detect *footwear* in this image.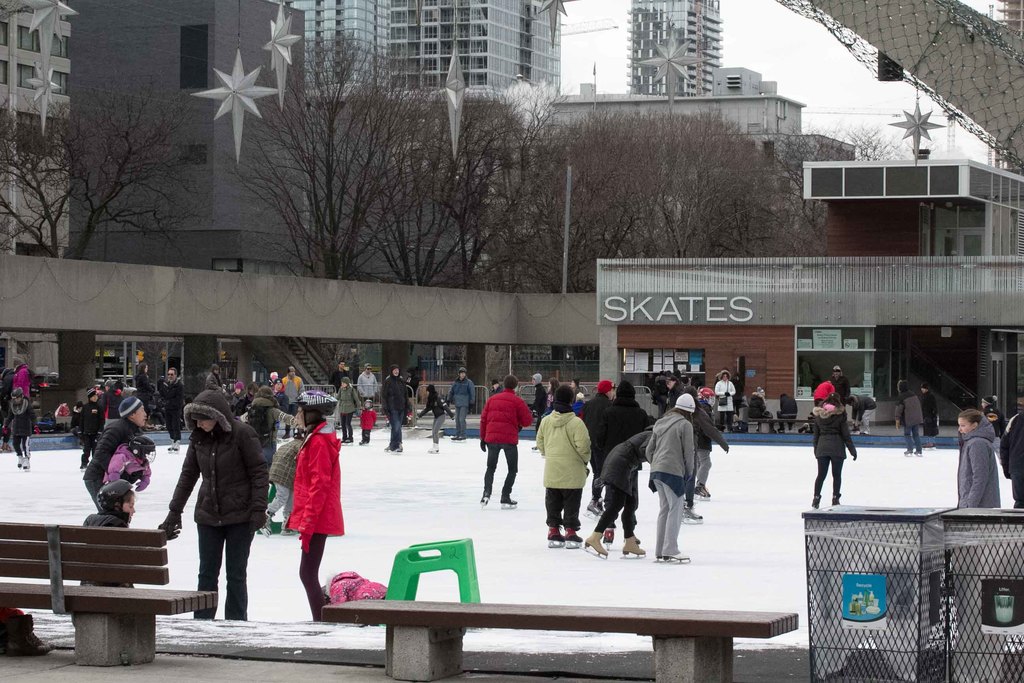
Detection: x1=338, y1=434, x2=345, y2=443.
